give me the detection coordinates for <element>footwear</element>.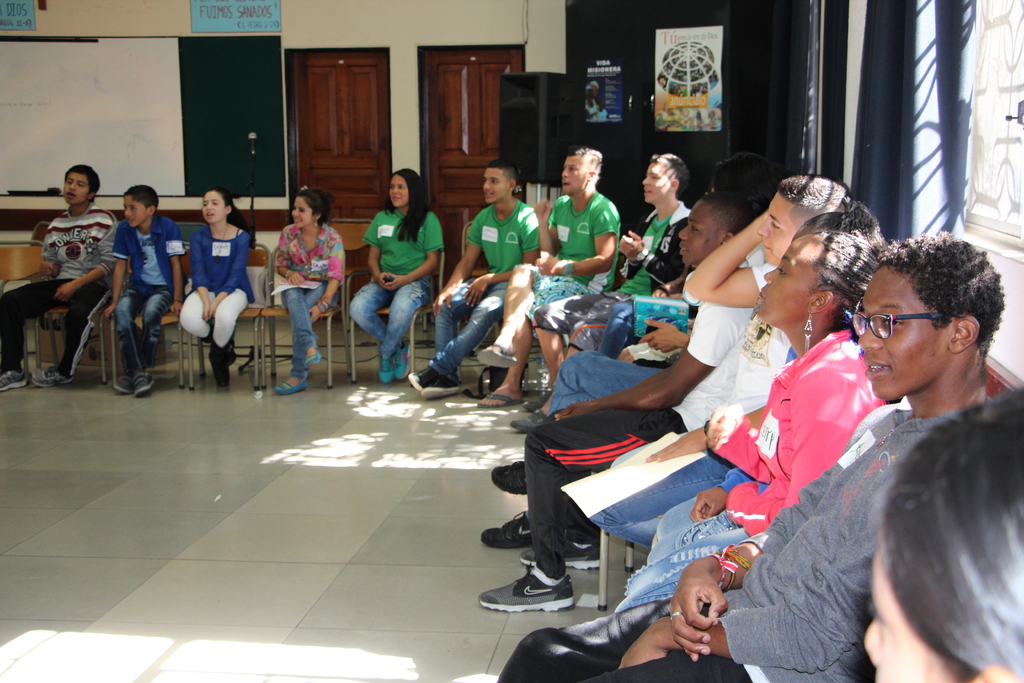
BBox(519, 389, 552, 415).
